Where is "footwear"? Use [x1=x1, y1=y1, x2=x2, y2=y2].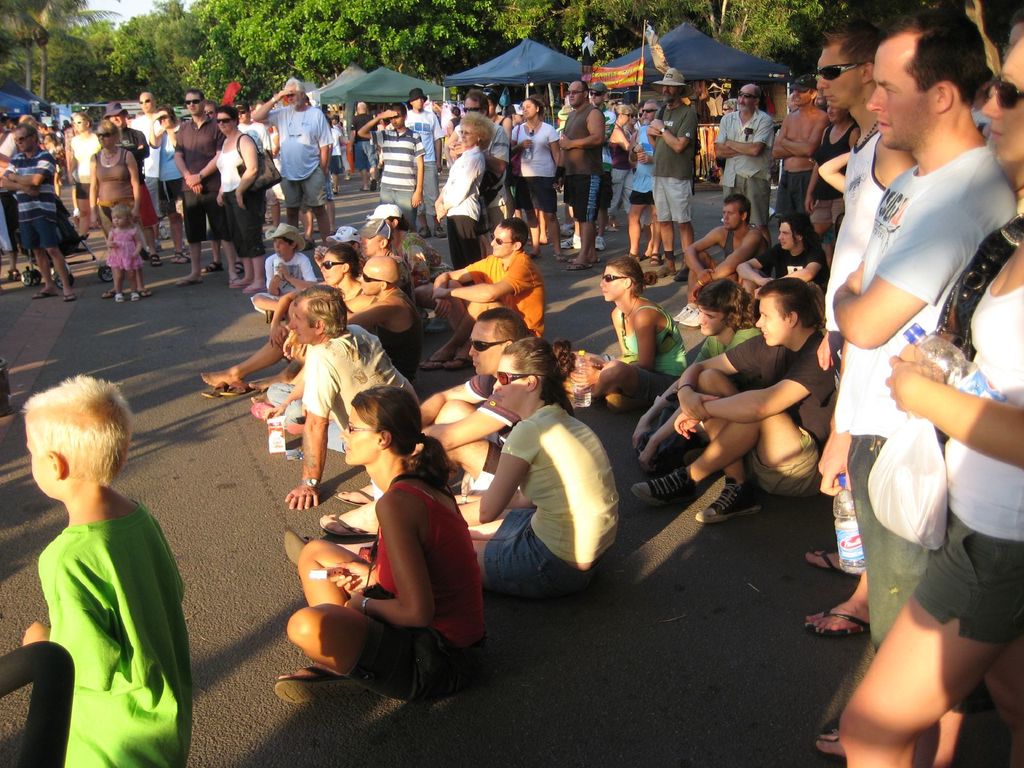
[x1=113, y1=288, x2=127, y2=304].
